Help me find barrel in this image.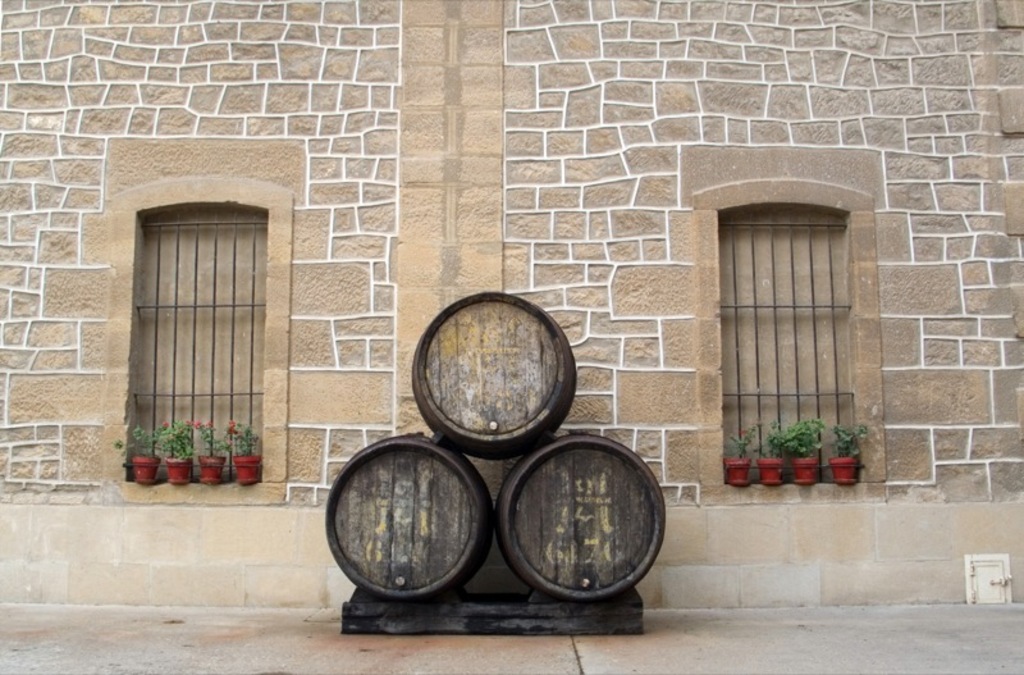
Found it: detection(403, 281, 584, 462).
